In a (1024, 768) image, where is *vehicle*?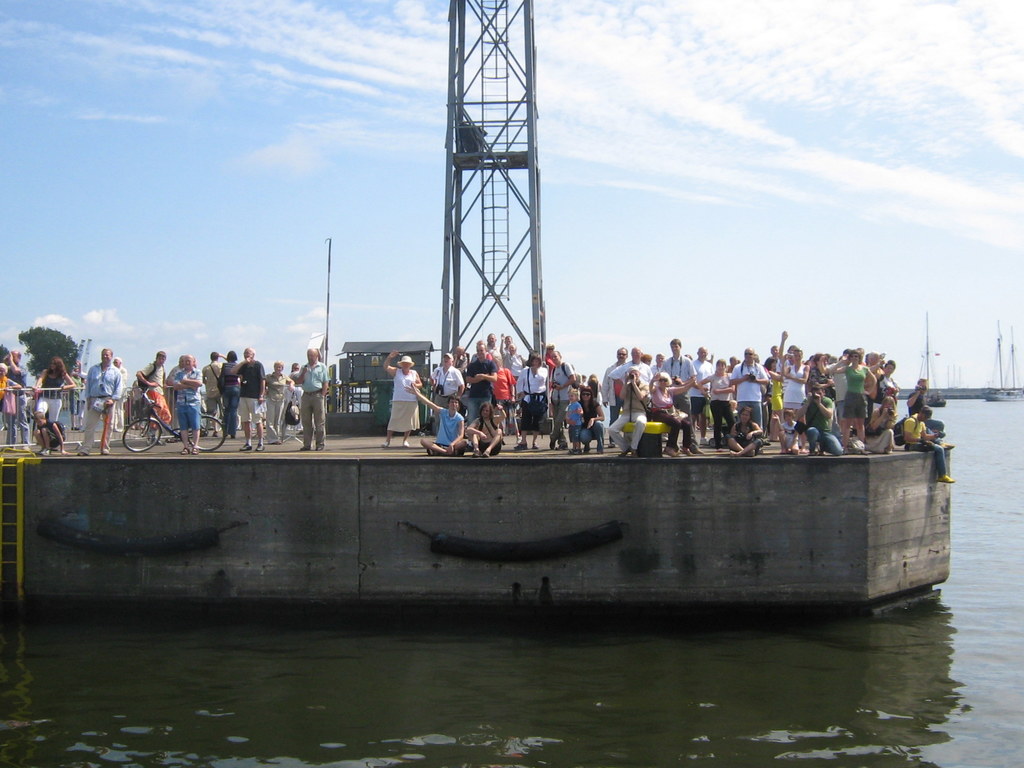
x1=914 y1=305 x2=946 y2=408.
